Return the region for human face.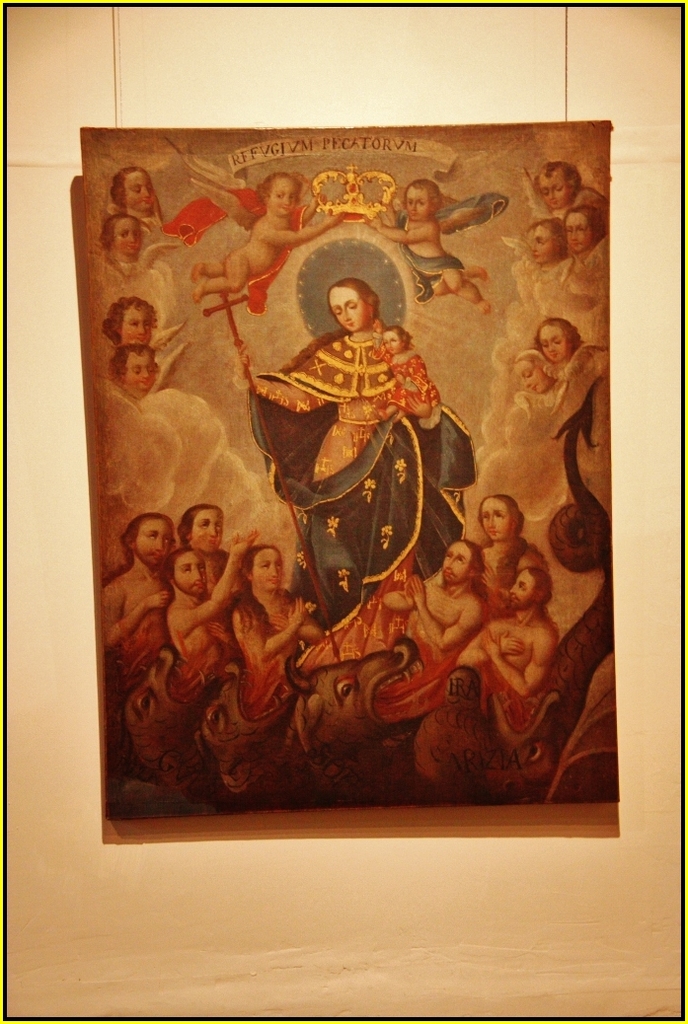
x1=515, y1=573, x2=538, y2=614.
